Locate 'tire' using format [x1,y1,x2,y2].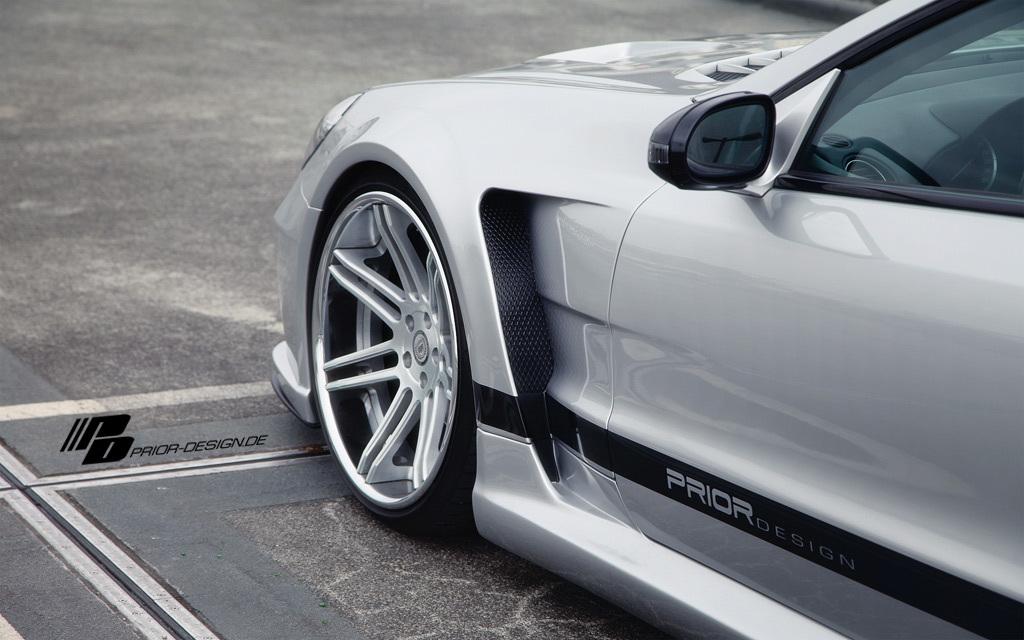
[290,145,476,553].
